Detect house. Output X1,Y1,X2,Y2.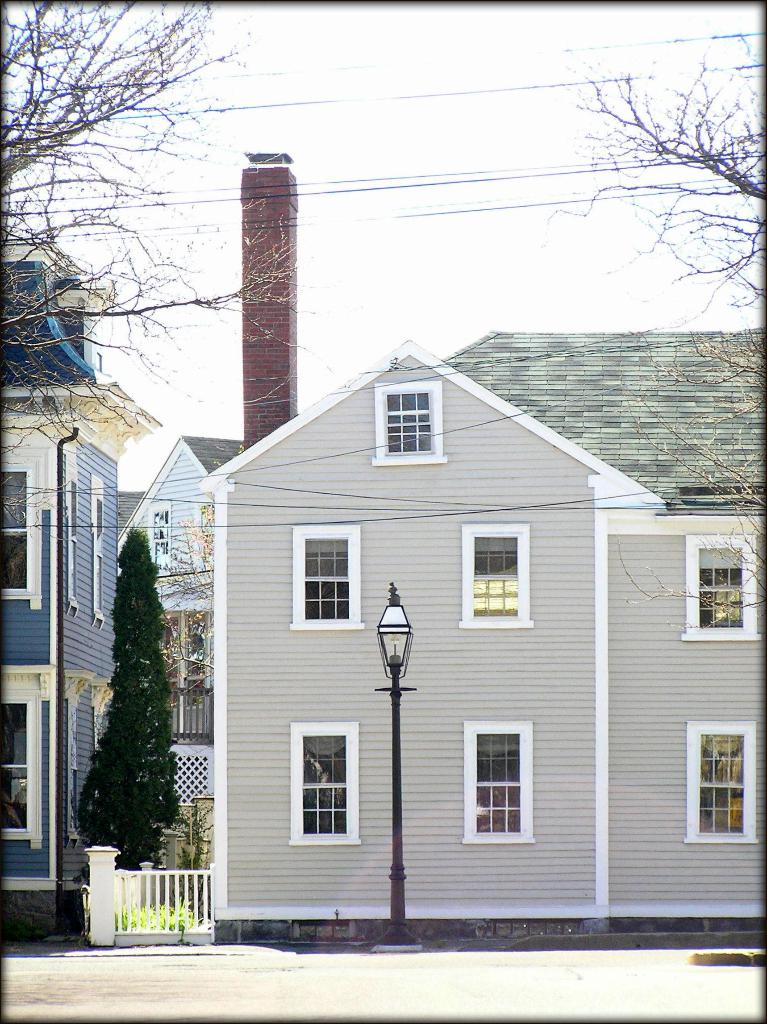
0,230,164,946.
